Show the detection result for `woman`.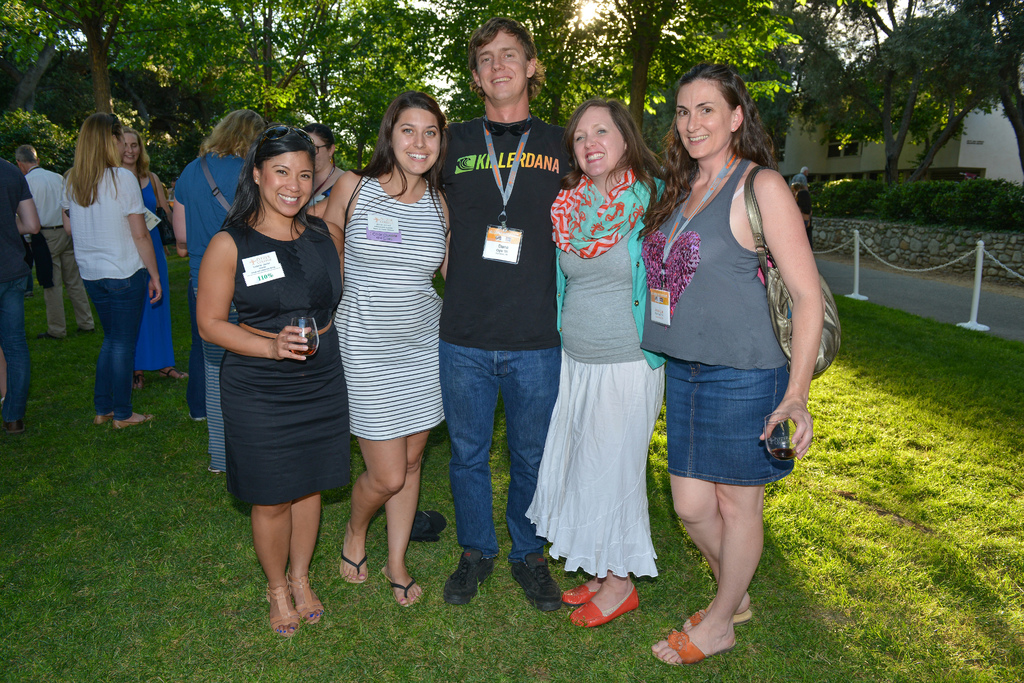
bbox(323, 90, 450, 607).
